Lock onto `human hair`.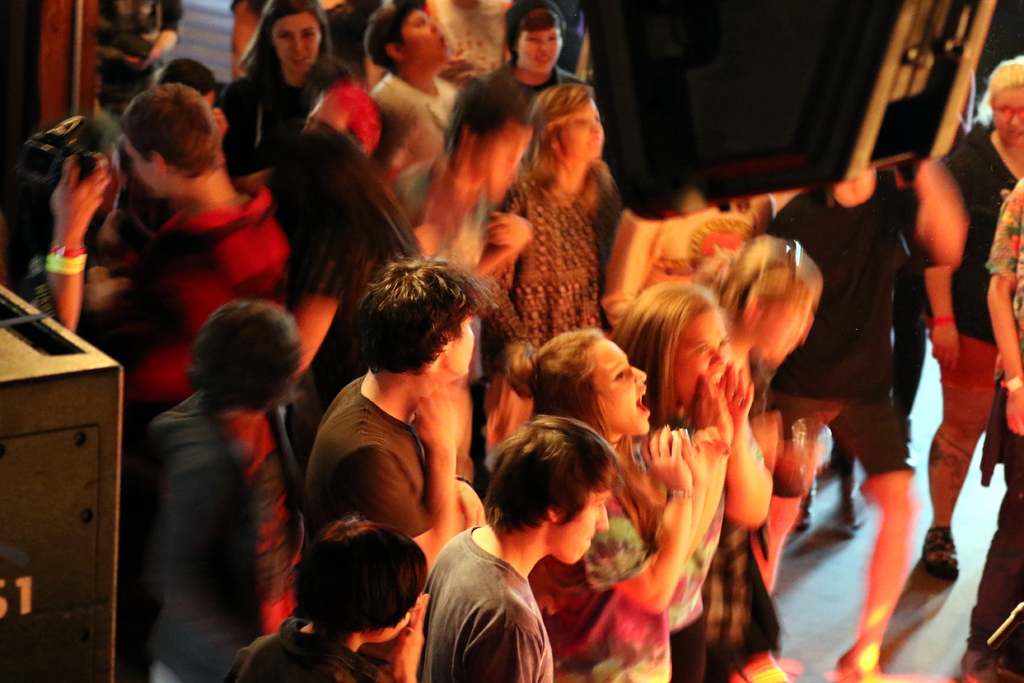
Locked: (273,527,422,669).
